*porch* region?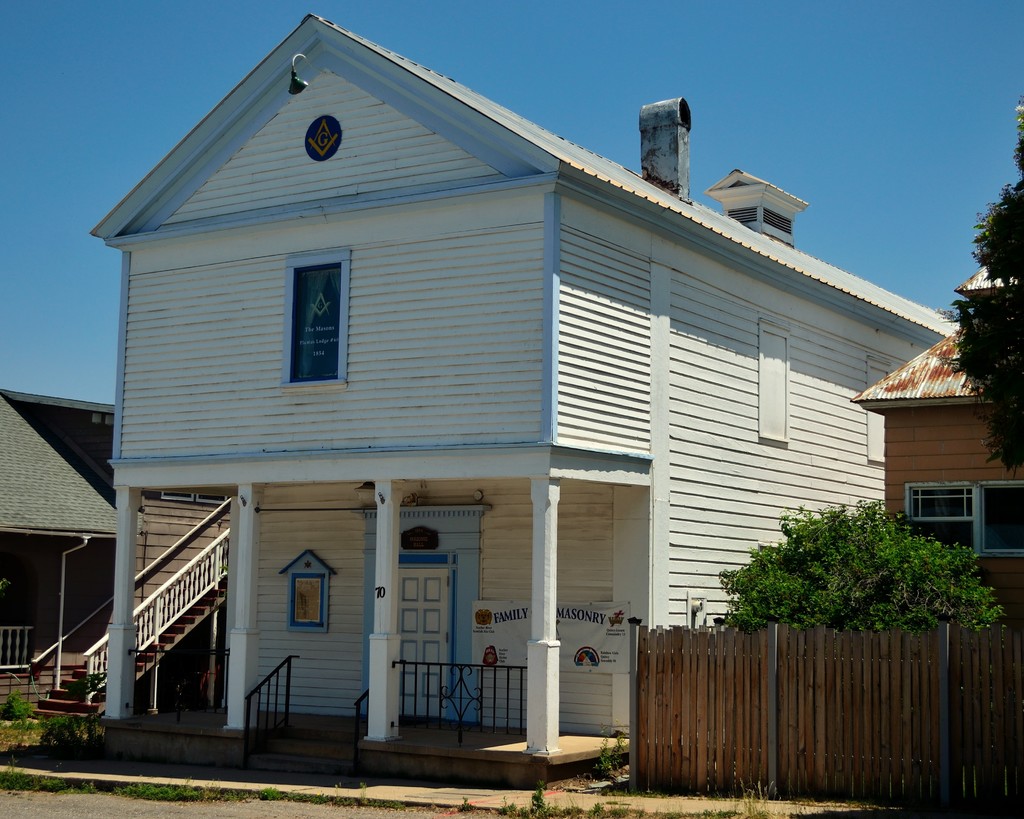
<box>94,701,636,765</box>
